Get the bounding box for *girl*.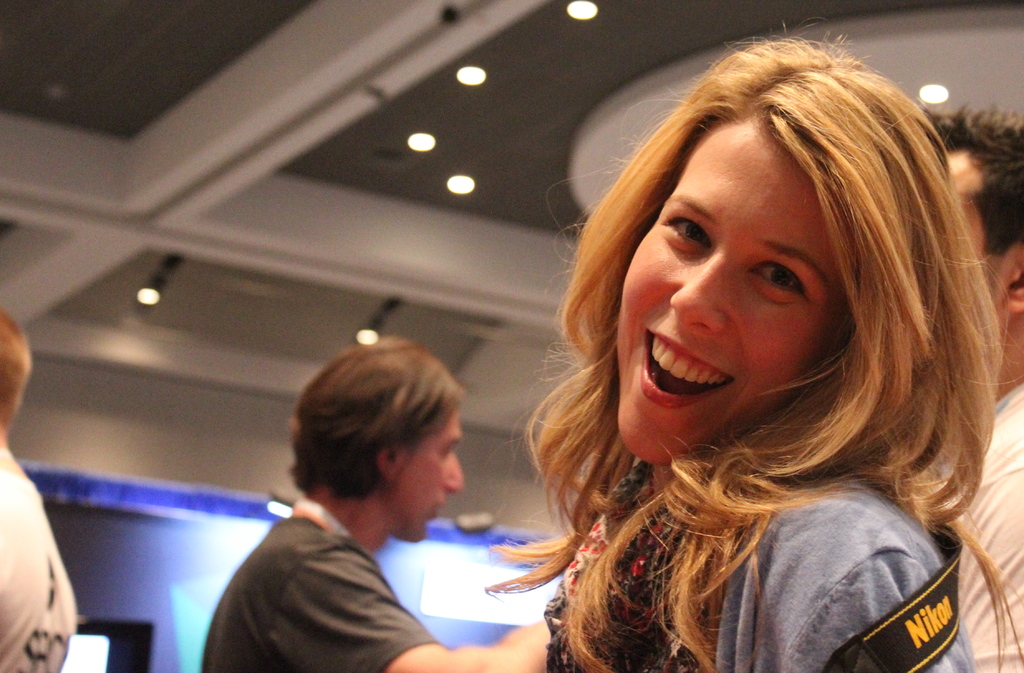
<region>492, 40, 1002, 669</region>.
